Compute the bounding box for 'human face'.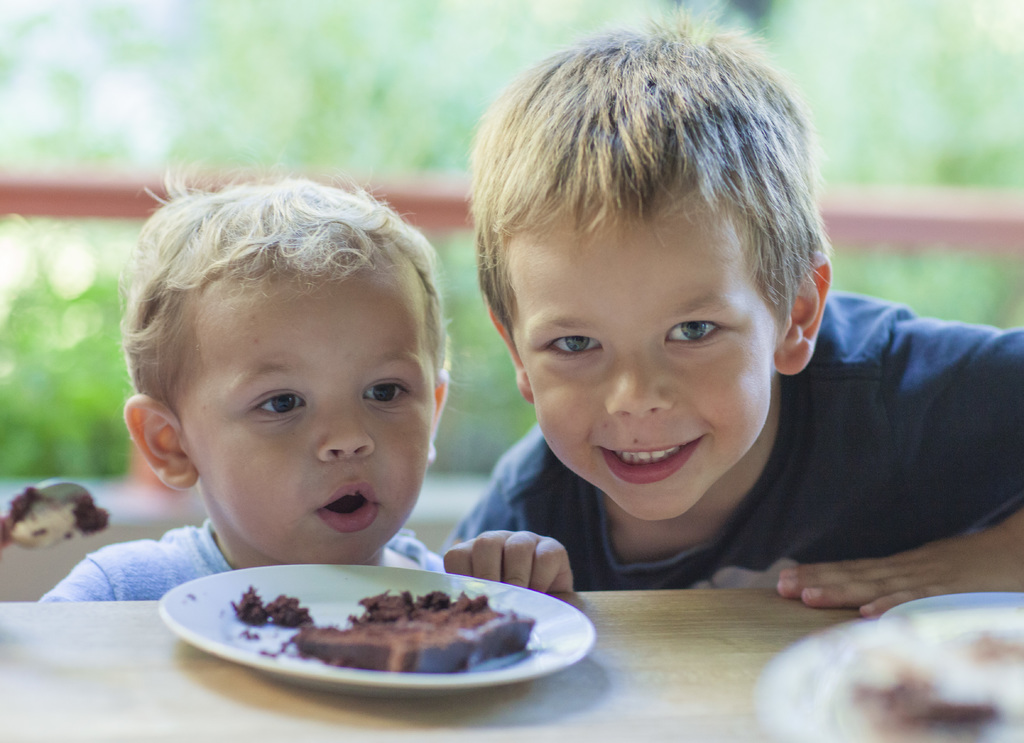
179/269/429/564.
